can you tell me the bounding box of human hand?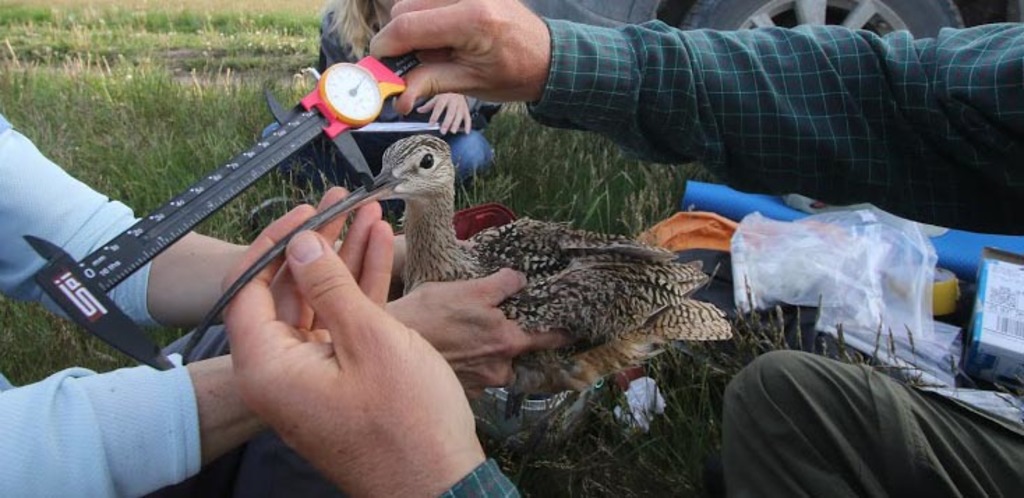
(352,0,585,117).
